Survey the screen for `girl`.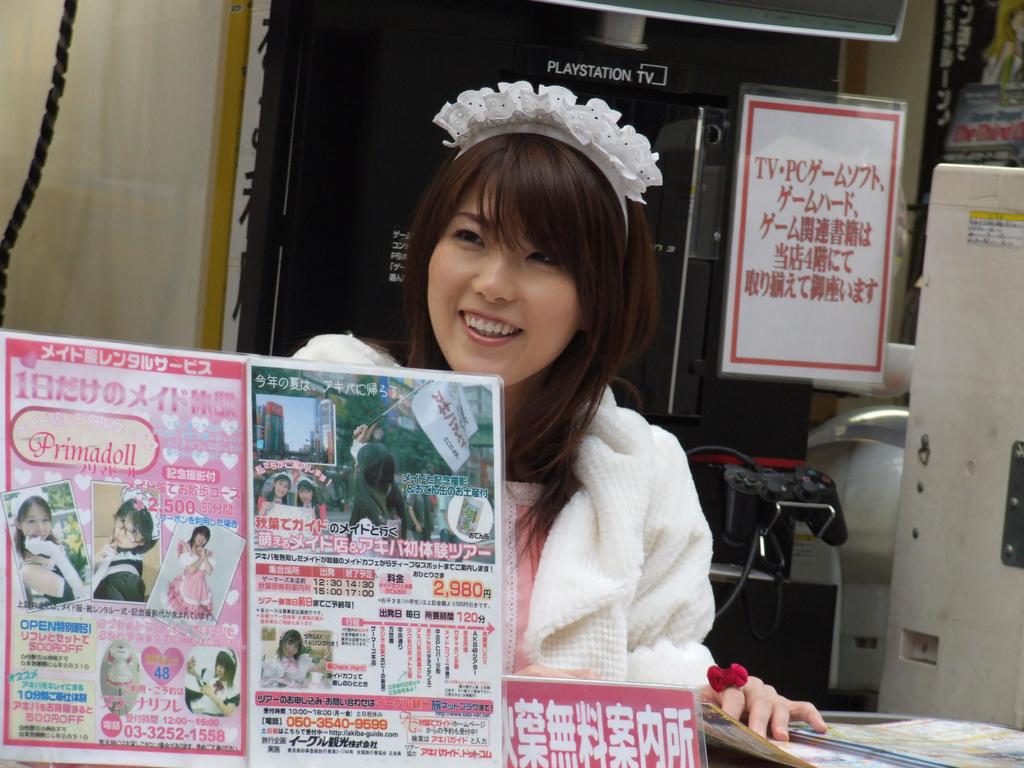
Survey found: {"left": 93, "top": 484, "right": 164, "bottom": 602}.
